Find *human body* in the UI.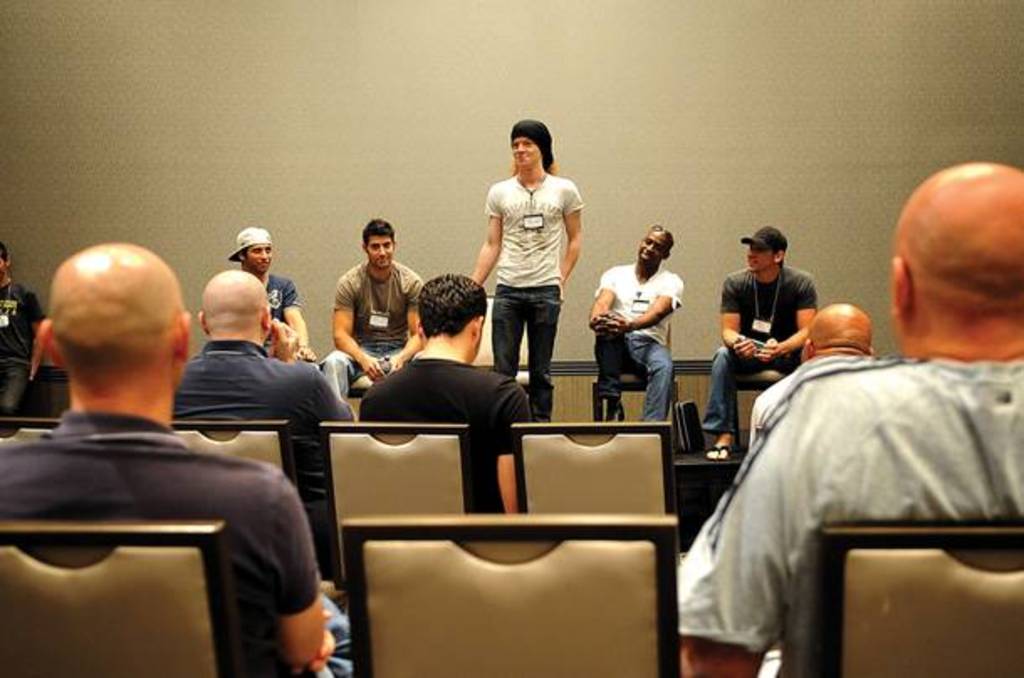
UI element at (left=175, top=267, right=356, bottom=574).
